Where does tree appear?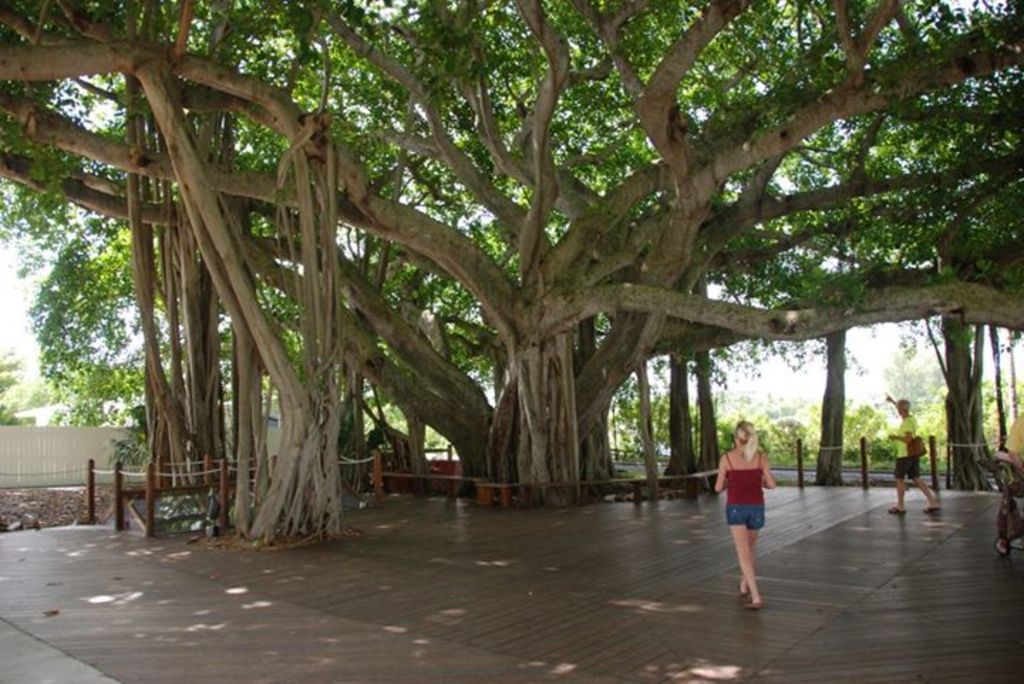
Appears at <region>883, 344, 944, 404</region>.
